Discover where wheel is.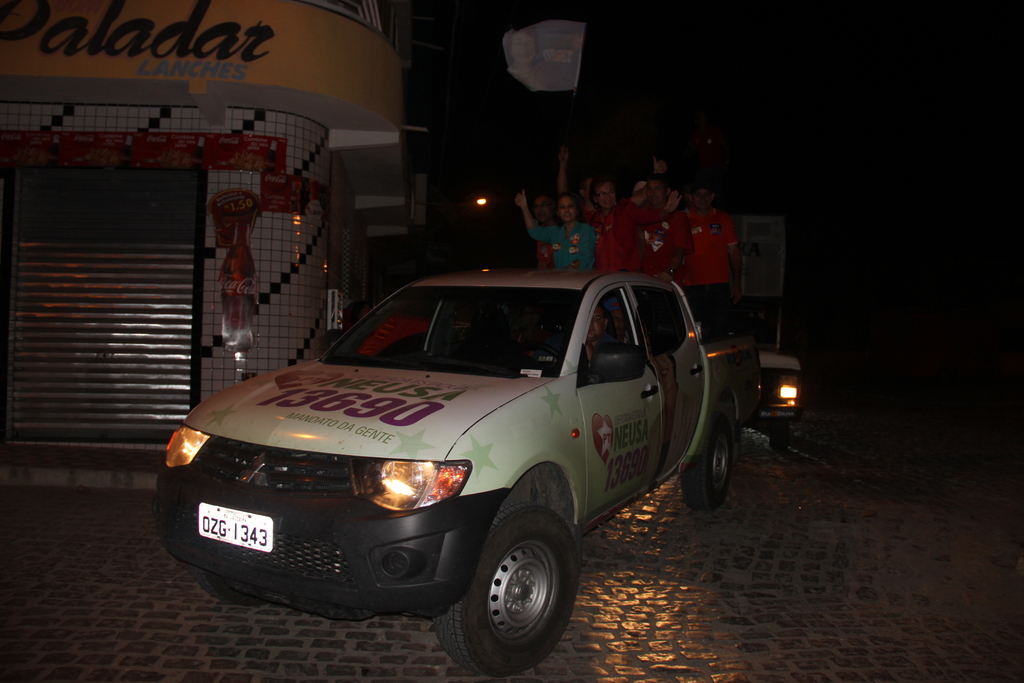
Discovered at bbox=[429, 509, 577, 677].
